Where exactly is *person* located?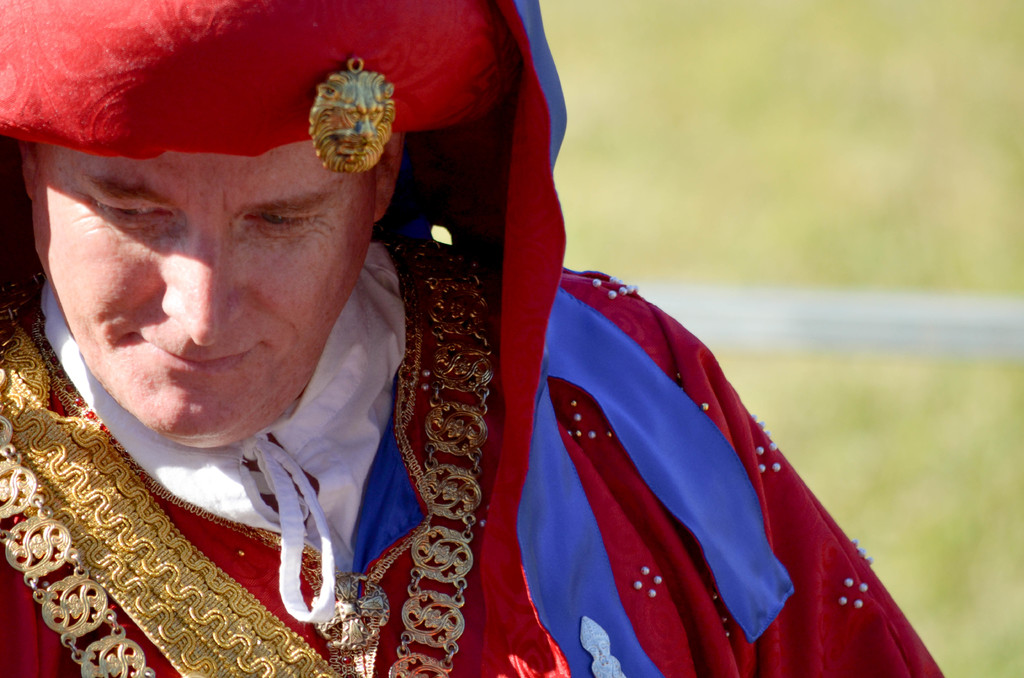
Its bounding box is 0,0,946,677.
